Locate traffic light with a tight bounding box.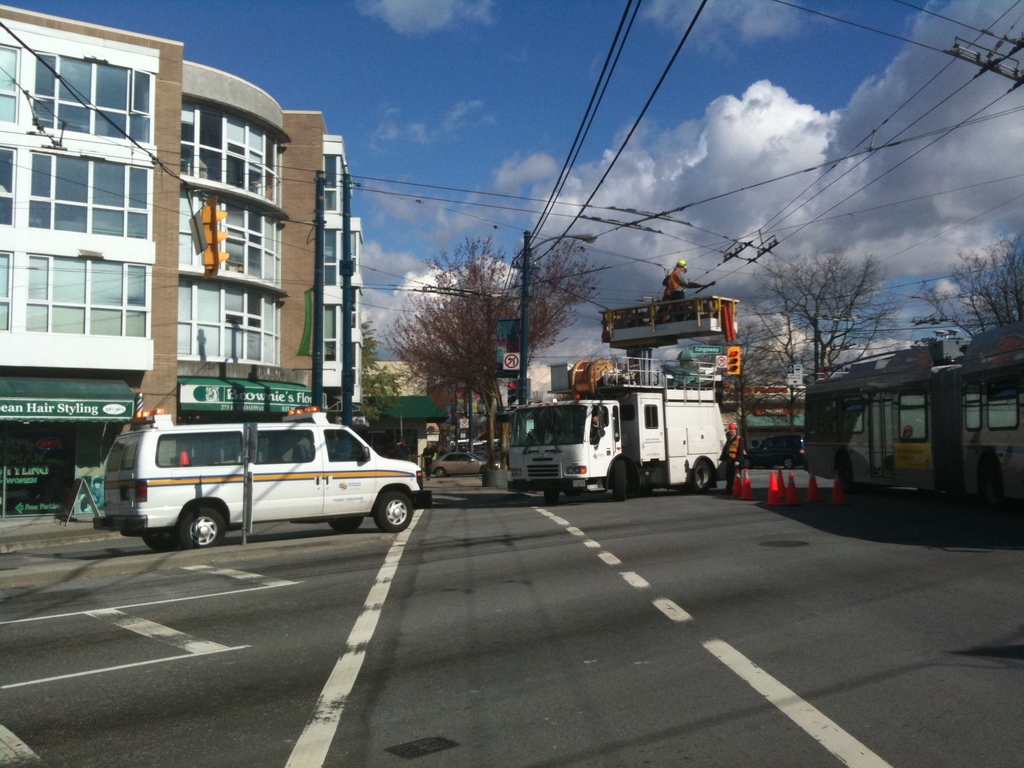
crop(508, 383, 518, 403).
